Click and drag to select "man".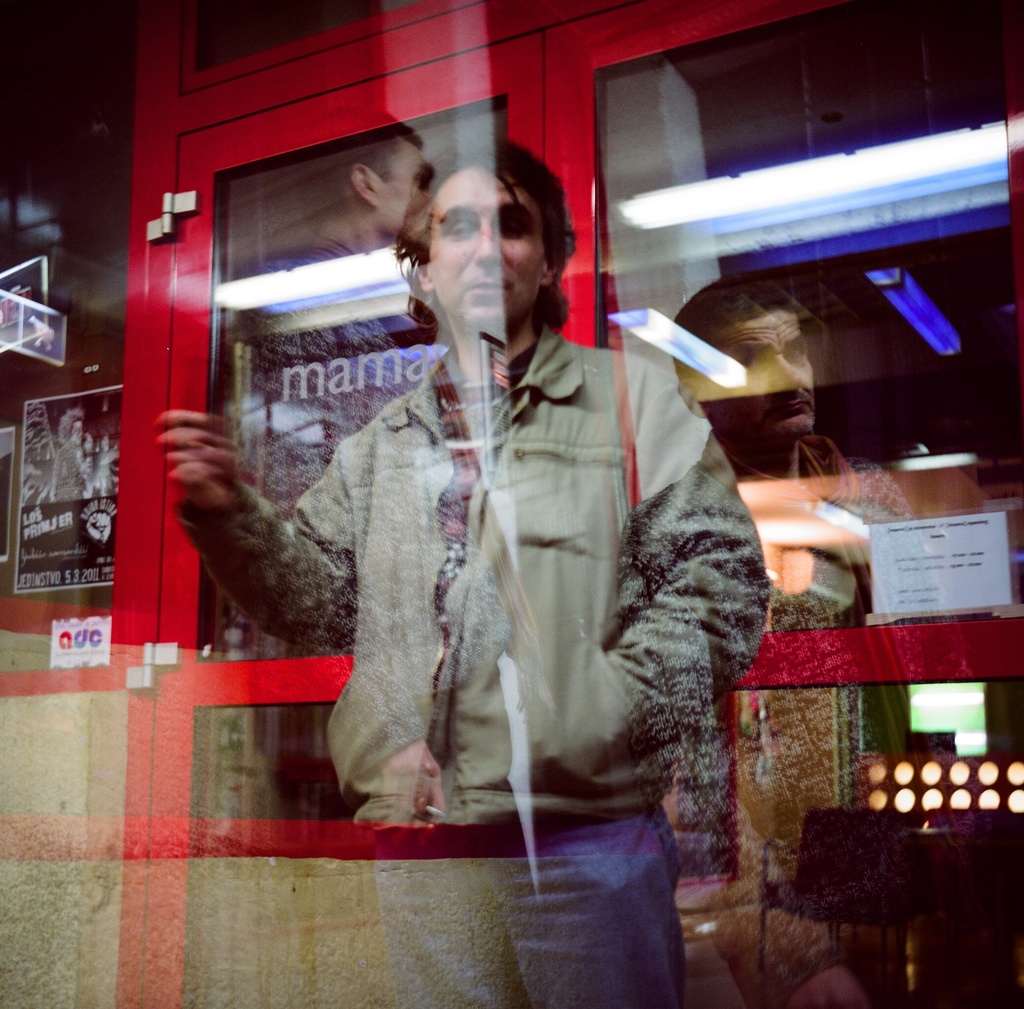
Selection: {"x1": 137, "y1": 136, "x2": 751, "y2": 1008}.
